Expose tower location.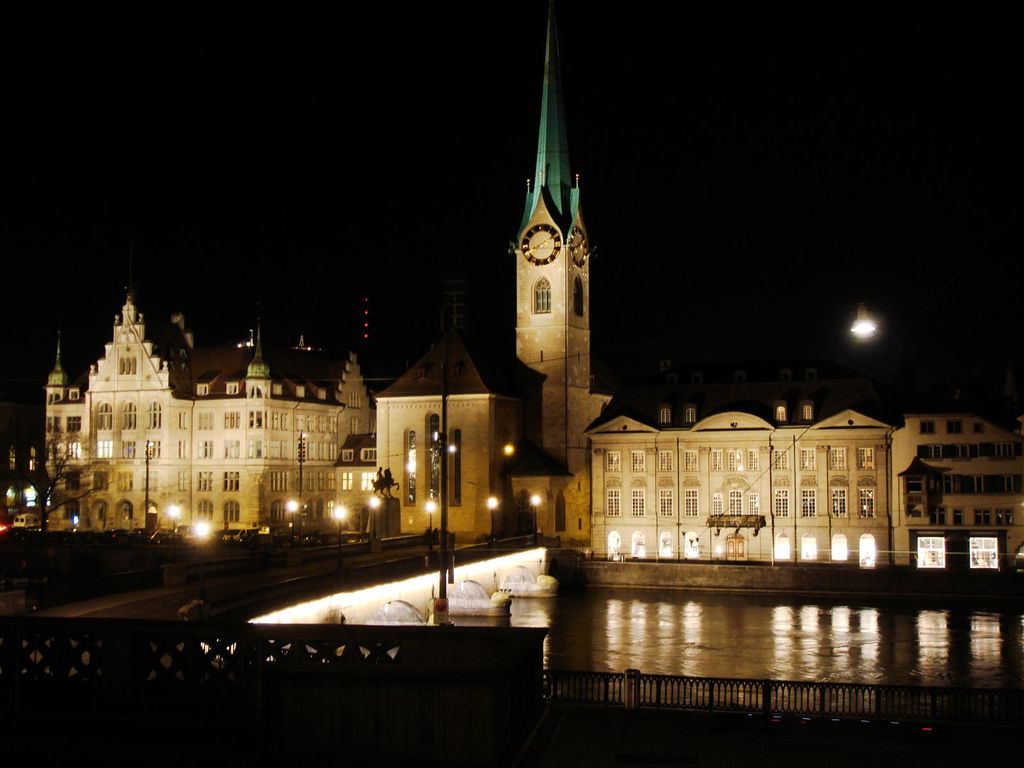
Exposed at <region>374, 13, 618, 553</region>.
